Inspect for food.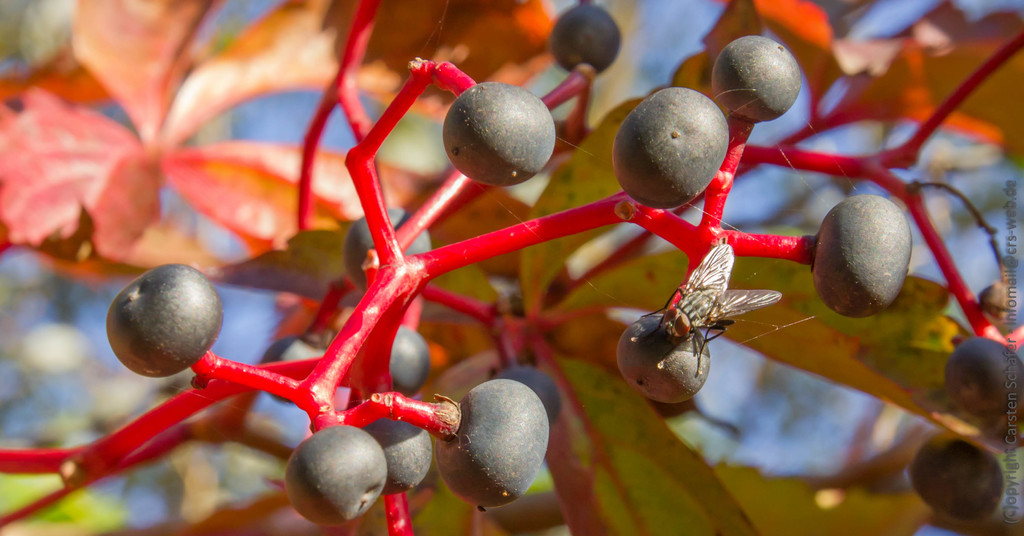
Inspection: {"left": 942, "top": 336, "right": 1023, "bottom": 424}.
